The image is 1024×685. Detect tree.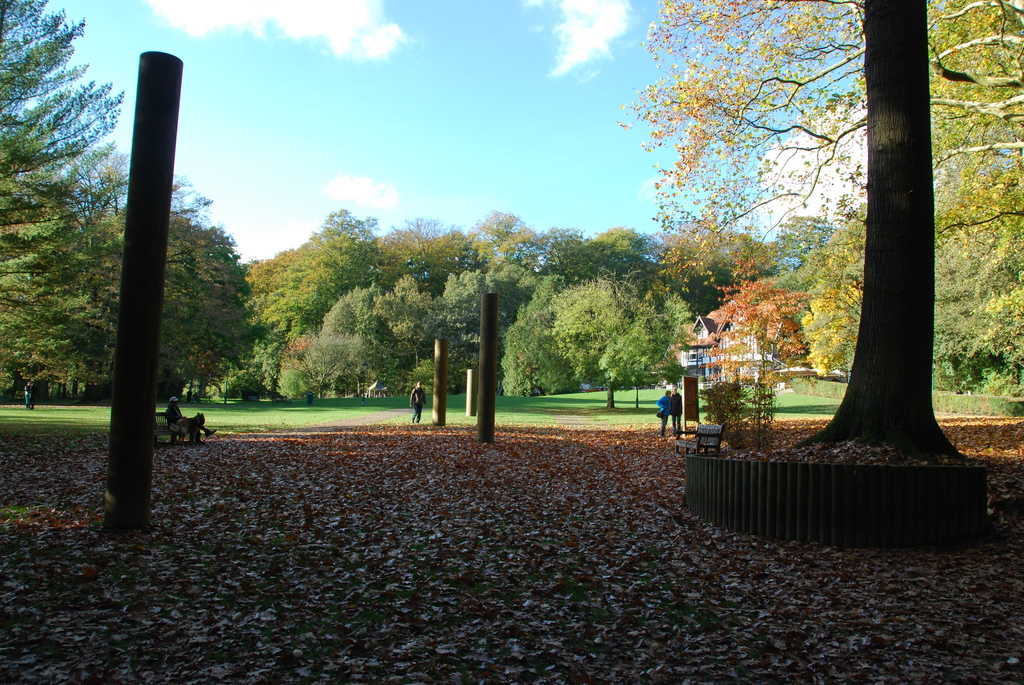
Detection: crop(611, 0, 1022, 450).
